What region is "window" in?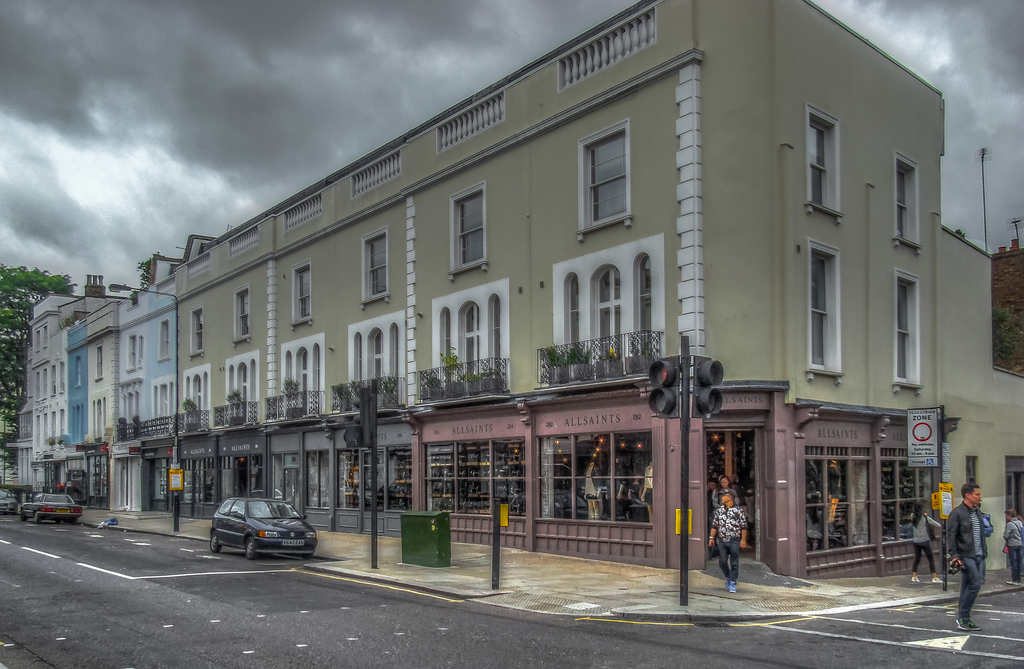
left=897, top=268, right=921, bottom=384.
